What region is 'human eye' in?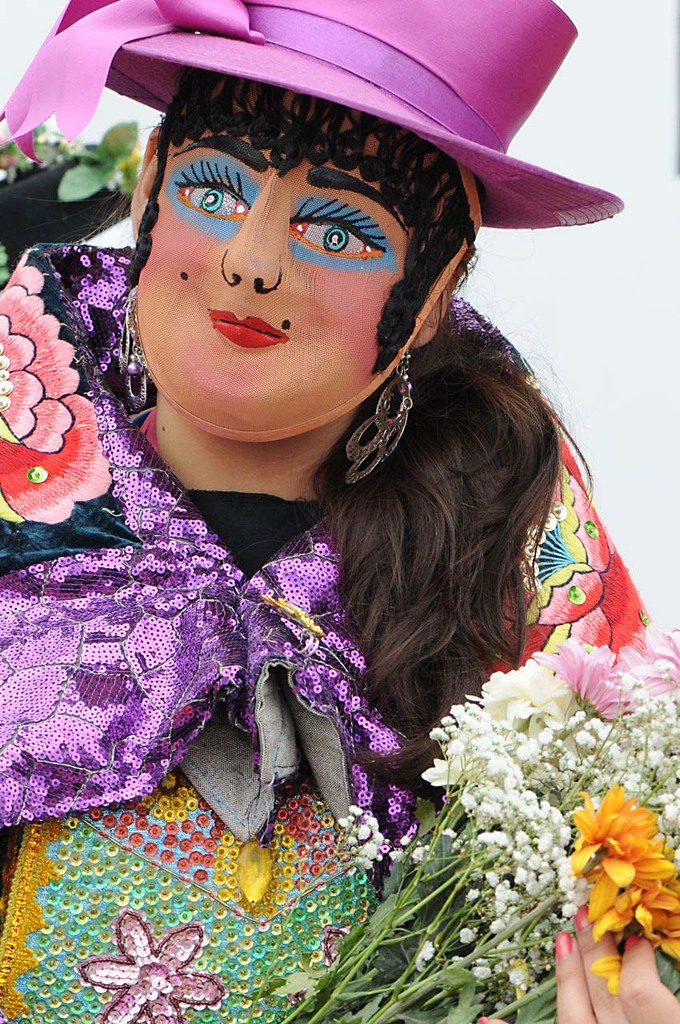
x1=167 y1=154 x2=258 y2=221.
